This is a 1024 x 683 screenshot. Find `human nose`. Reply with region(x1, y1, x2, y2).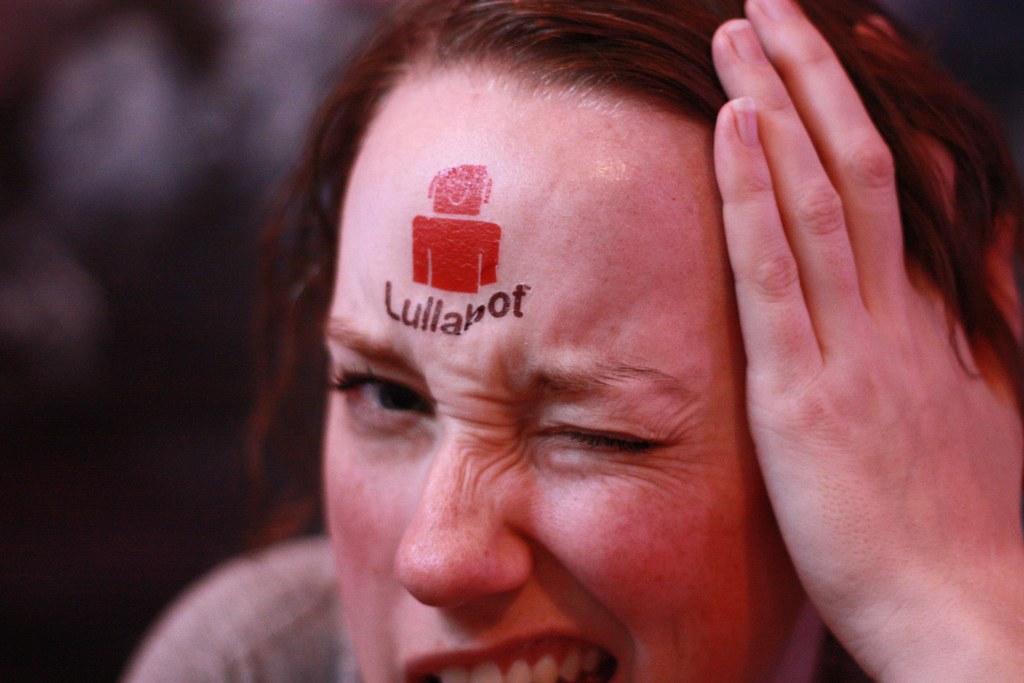
region(395, 442, 524, 627).
